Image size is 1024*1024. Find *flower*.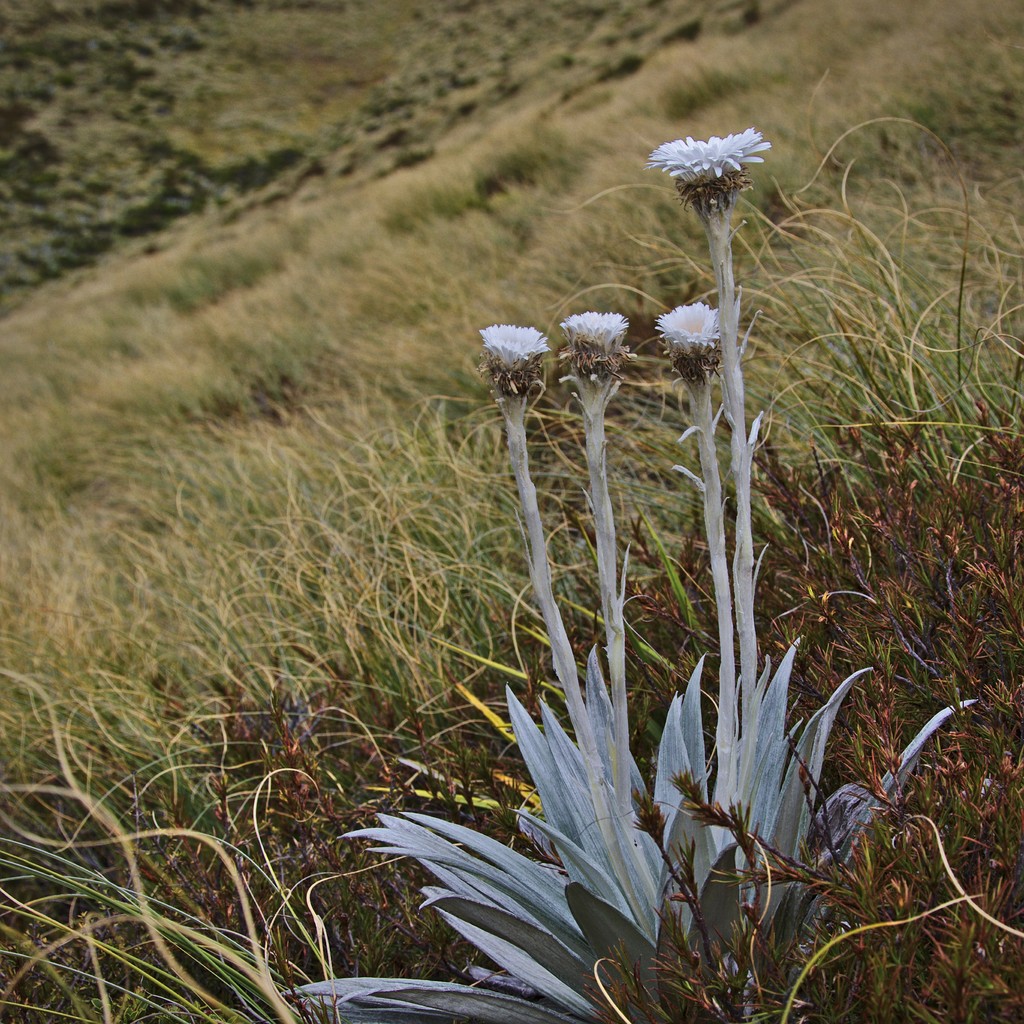
(x1=480, y1=321, x2=548, y2=380).
